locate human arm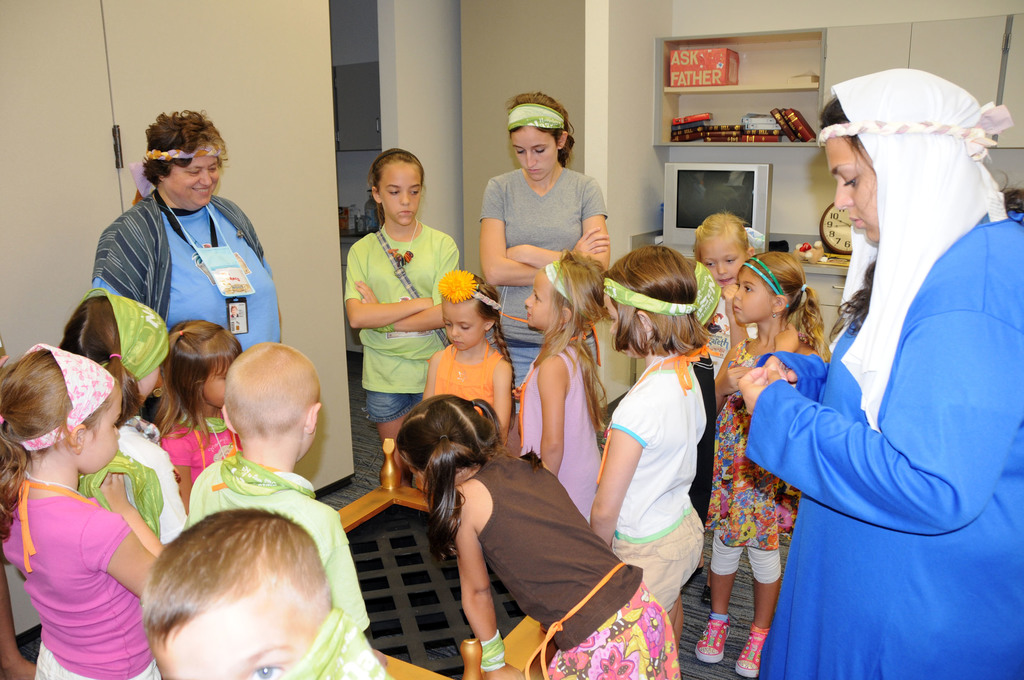
469 178 609 284
